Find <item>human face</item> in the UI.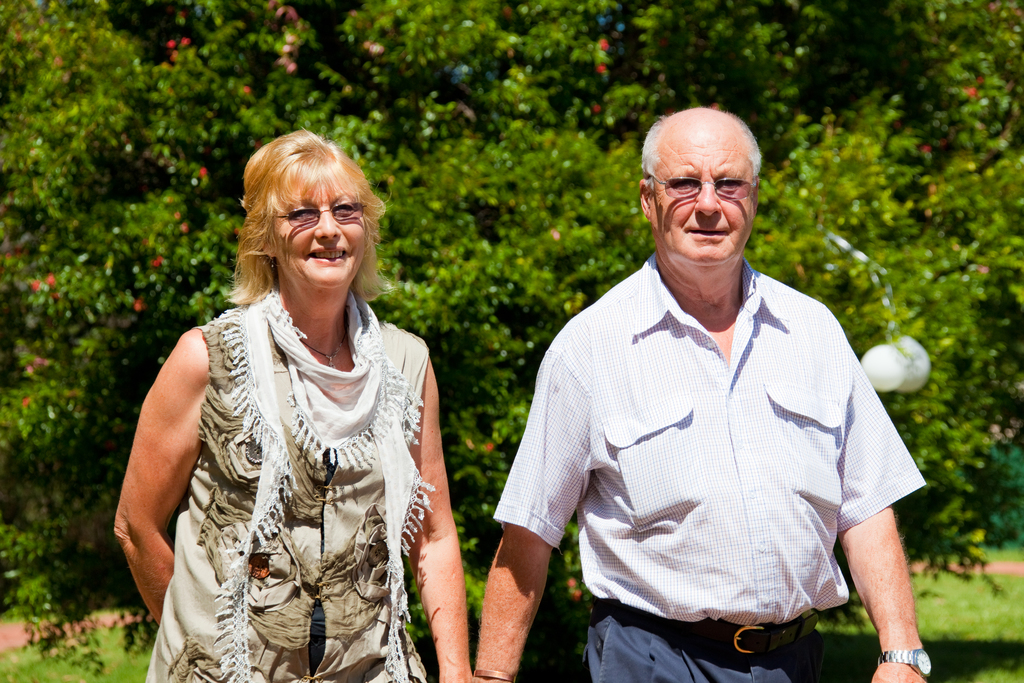
UI element at {"left": 652, "top": 136, "right": 749, "bottom": 263}.
